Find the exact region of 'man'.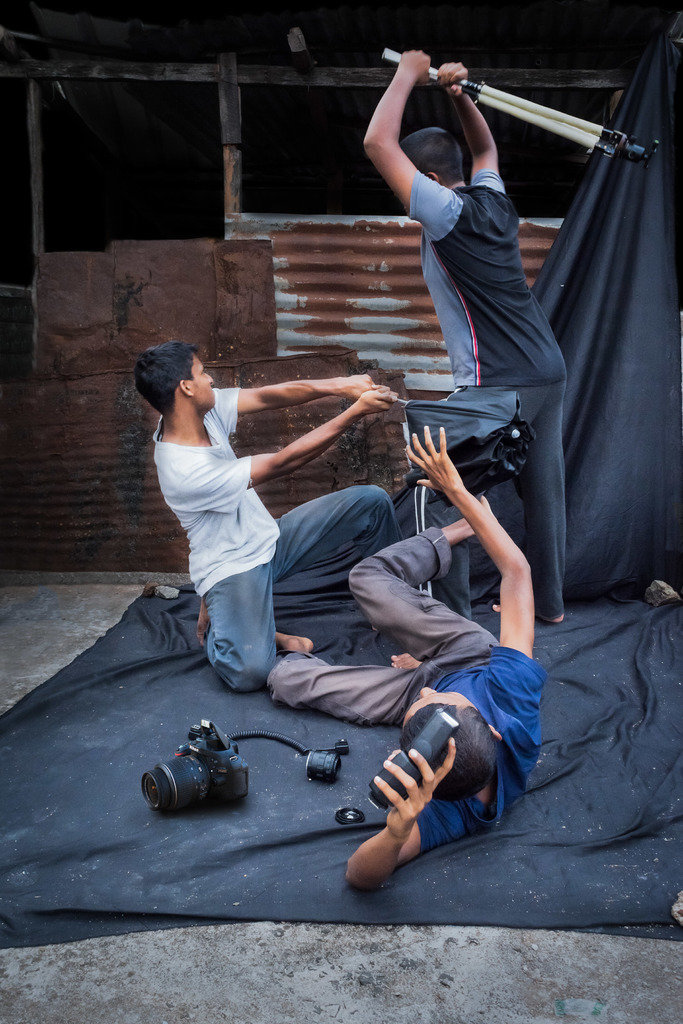
Exact region: select_region(347, 423, 547, 890).
